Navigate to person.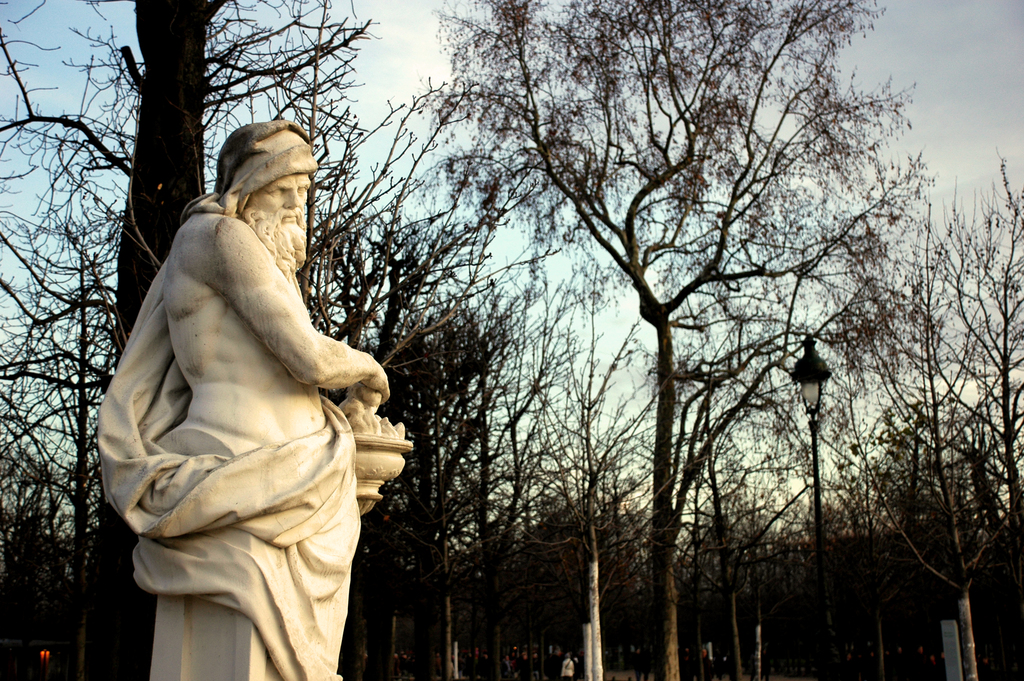
Navigation target: (left=93, top=124, right=389, bottom=680).
